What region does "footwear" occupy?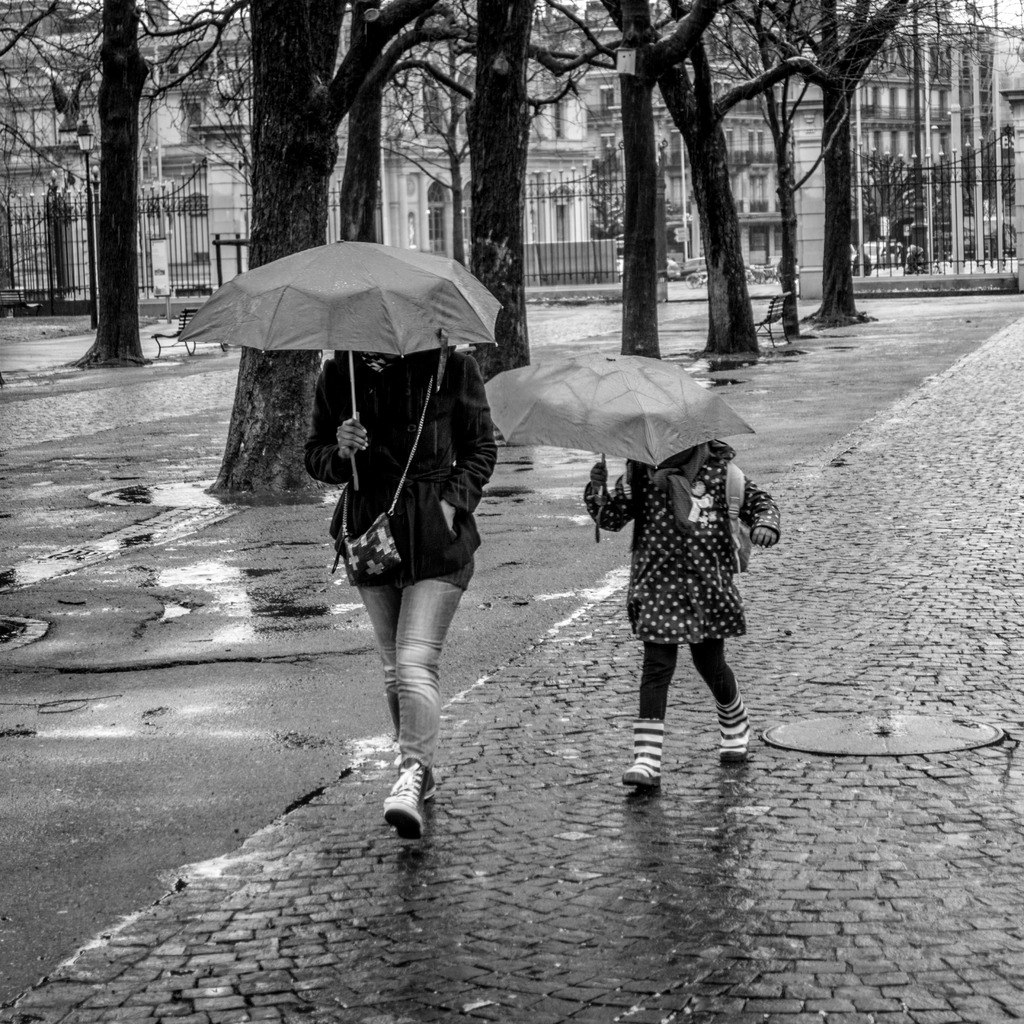
left=626, top=719, right=662, bottom=792.
